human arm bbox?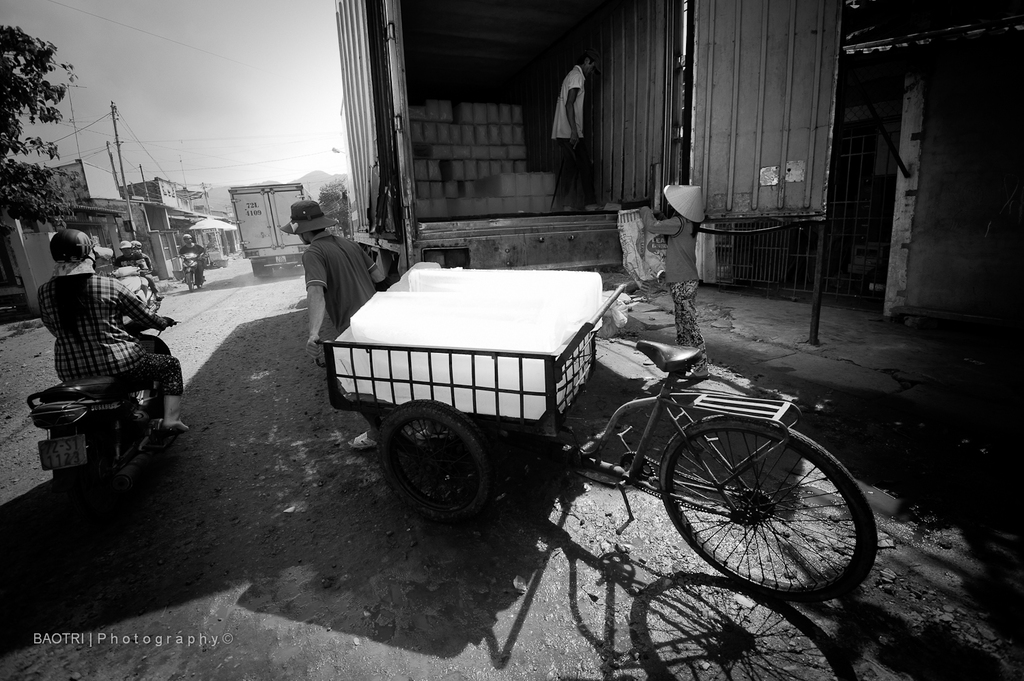
detection(307, 248, 330, 362)
